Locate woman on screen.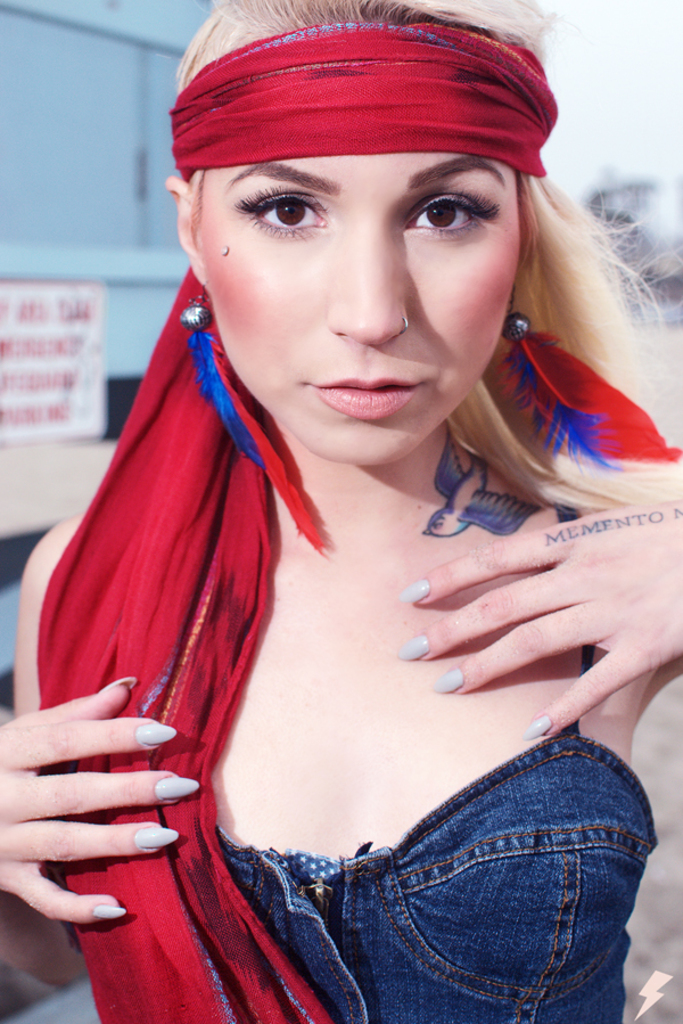
On screen at detection(22, 0, 673, 1013).
